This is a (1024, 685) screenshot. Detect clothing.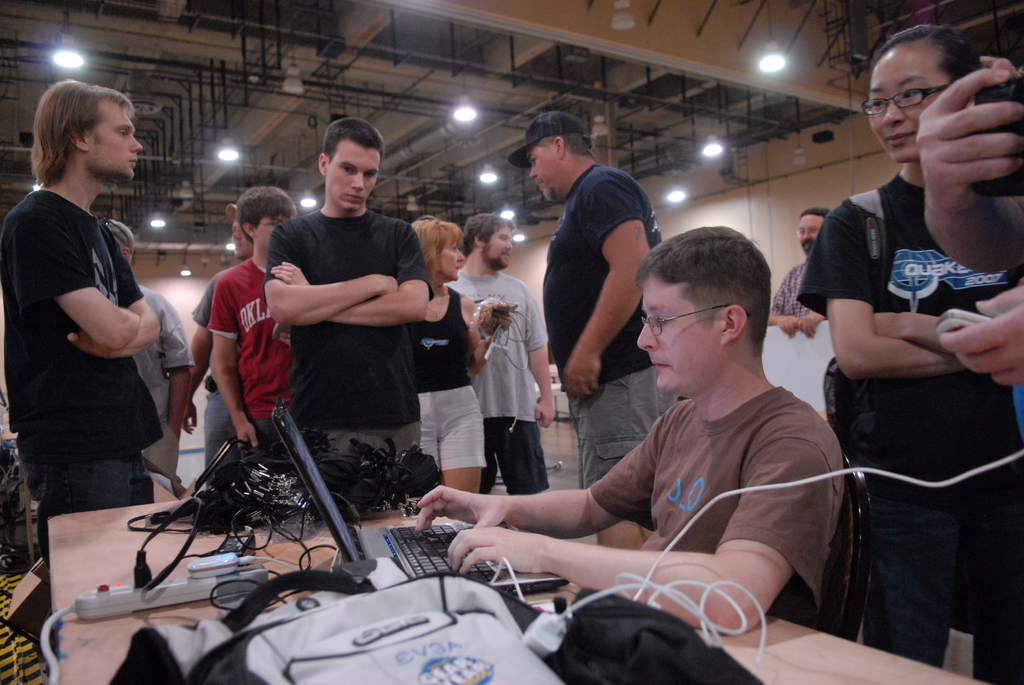
(left=412, top=279, right=488, bottom=473).
